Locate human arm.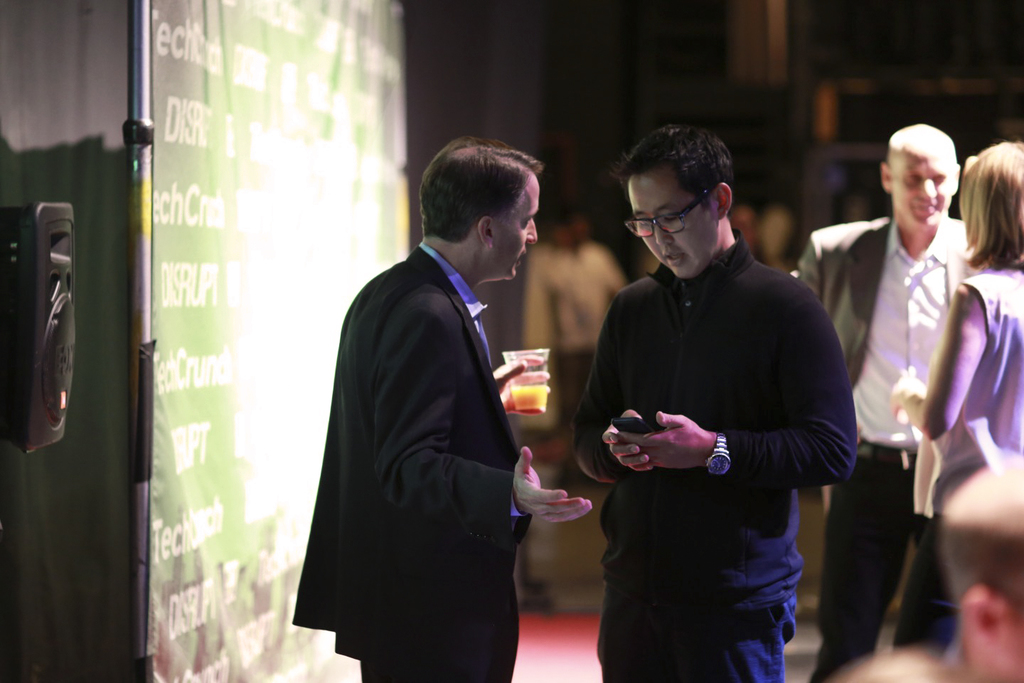
Bounding box: (799,221,845,311).
